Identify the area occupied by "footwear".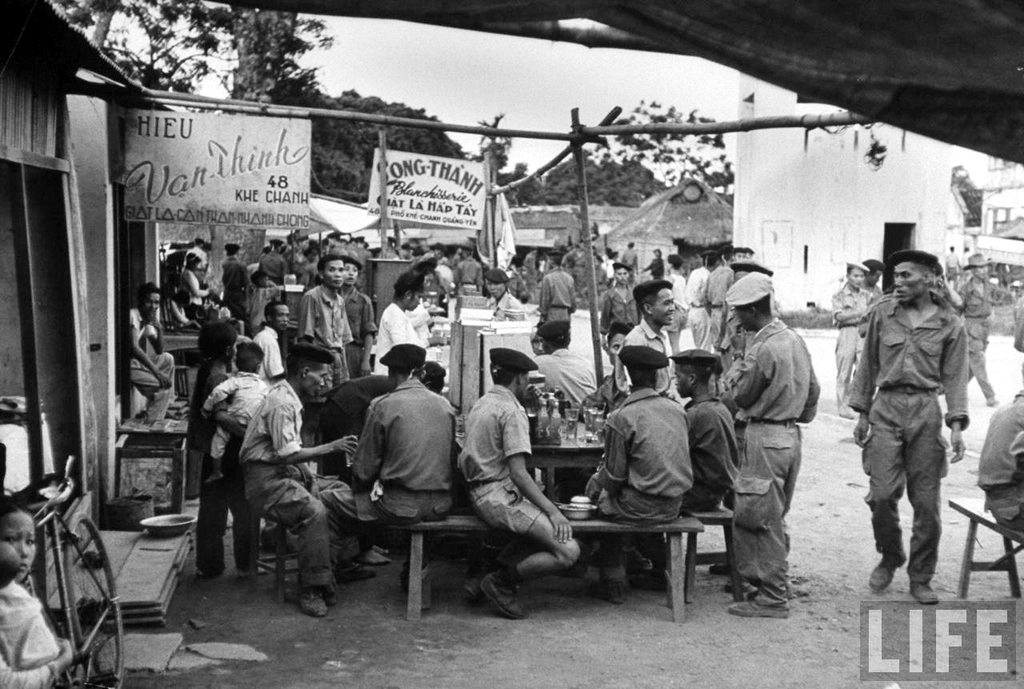
Area: {"x1": 710, "y1": 563, "x2": 735, "y2": 575}.
